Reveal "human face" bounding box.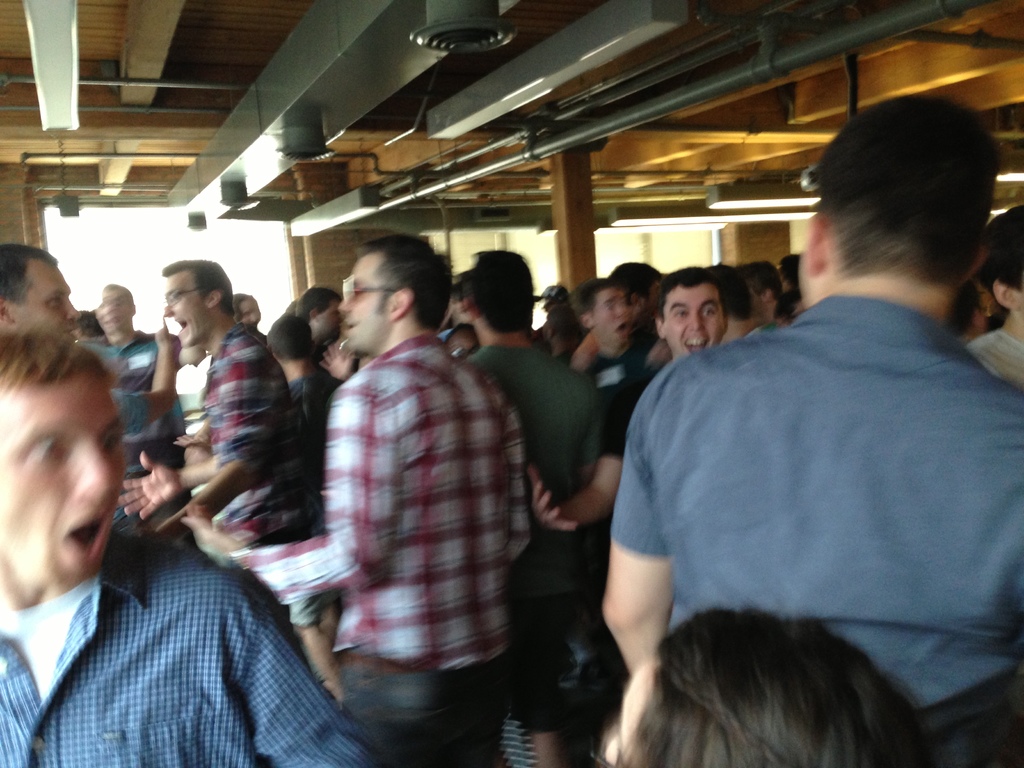
Revealed: 591, 286, 633, 355.
